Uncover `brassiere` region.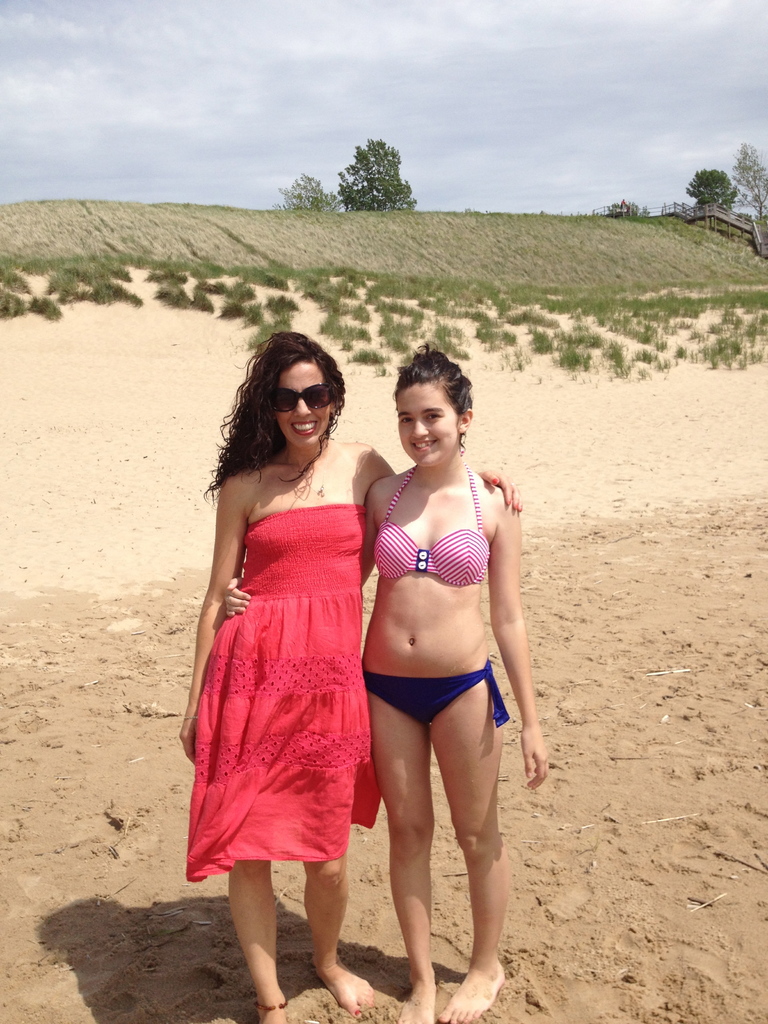
Uncovered: box(363, 460, 492, 593).
